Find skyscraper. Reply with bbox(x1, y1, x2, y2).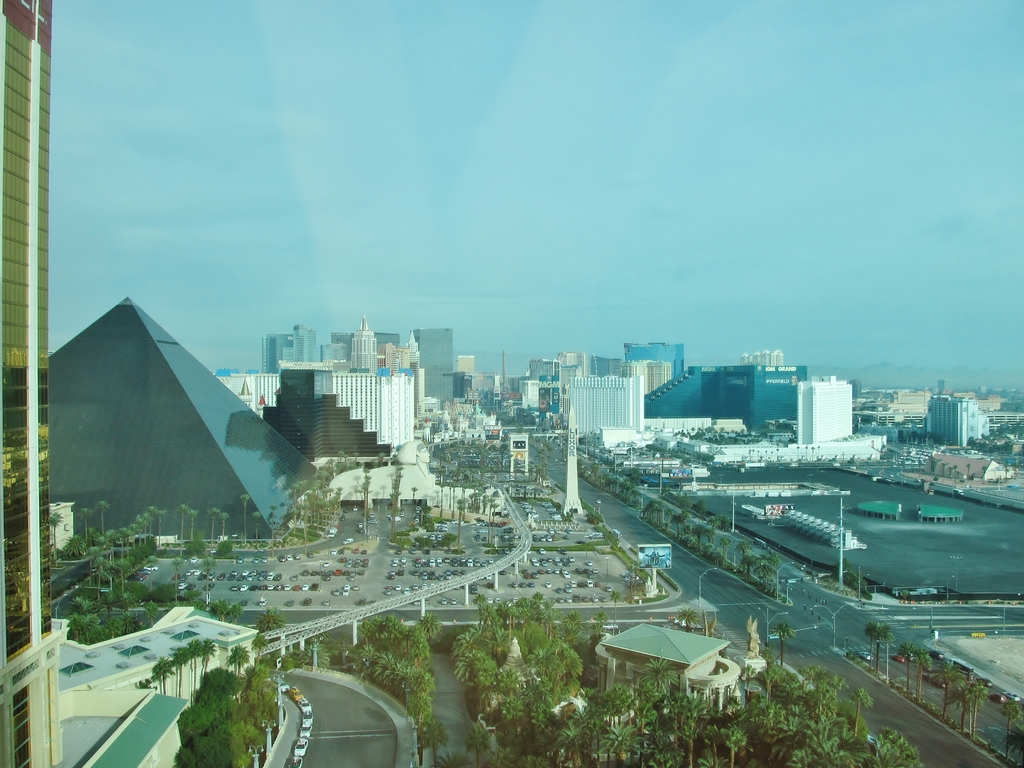
bbox(741, 342, 785, 360).
